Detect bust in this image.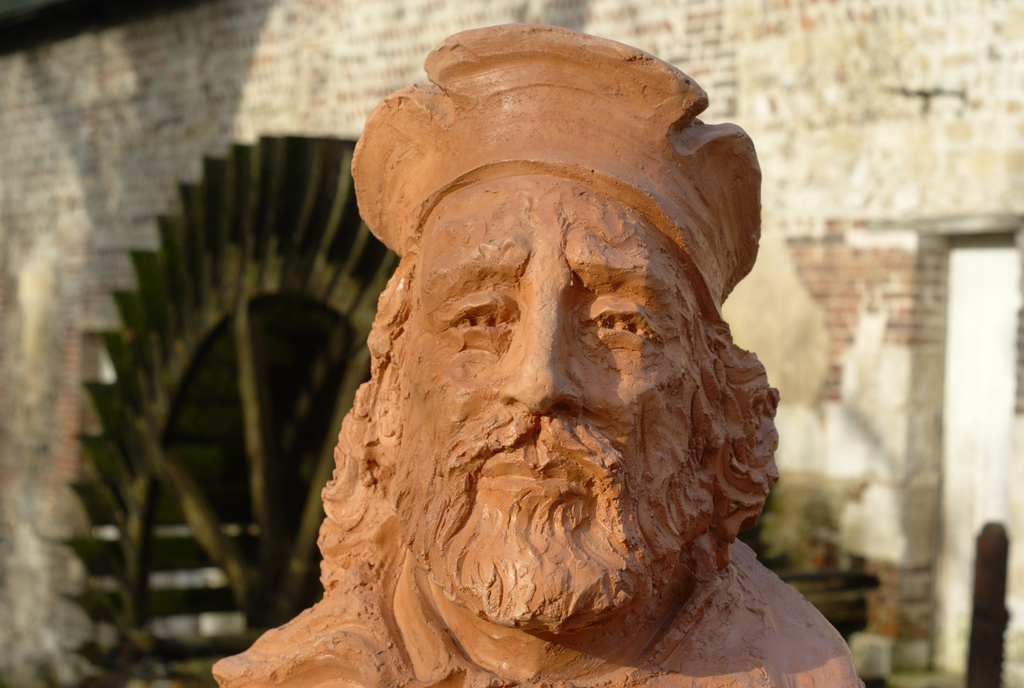
Detection: 207, 21, 867, 687.
